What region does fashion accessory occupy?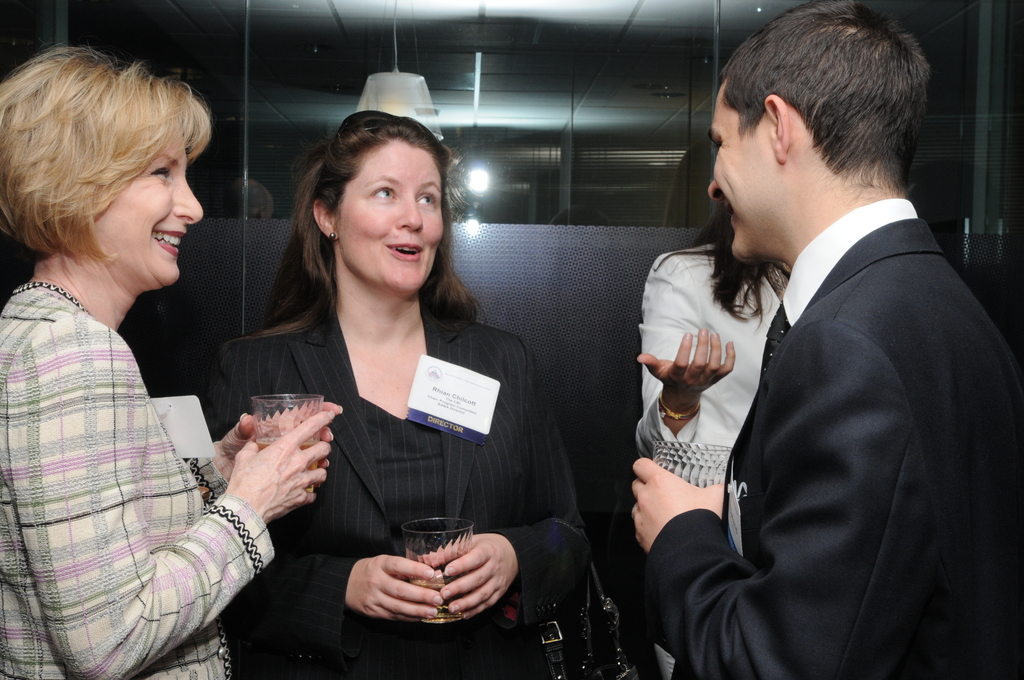
<box>544,514,643,679</box>.
